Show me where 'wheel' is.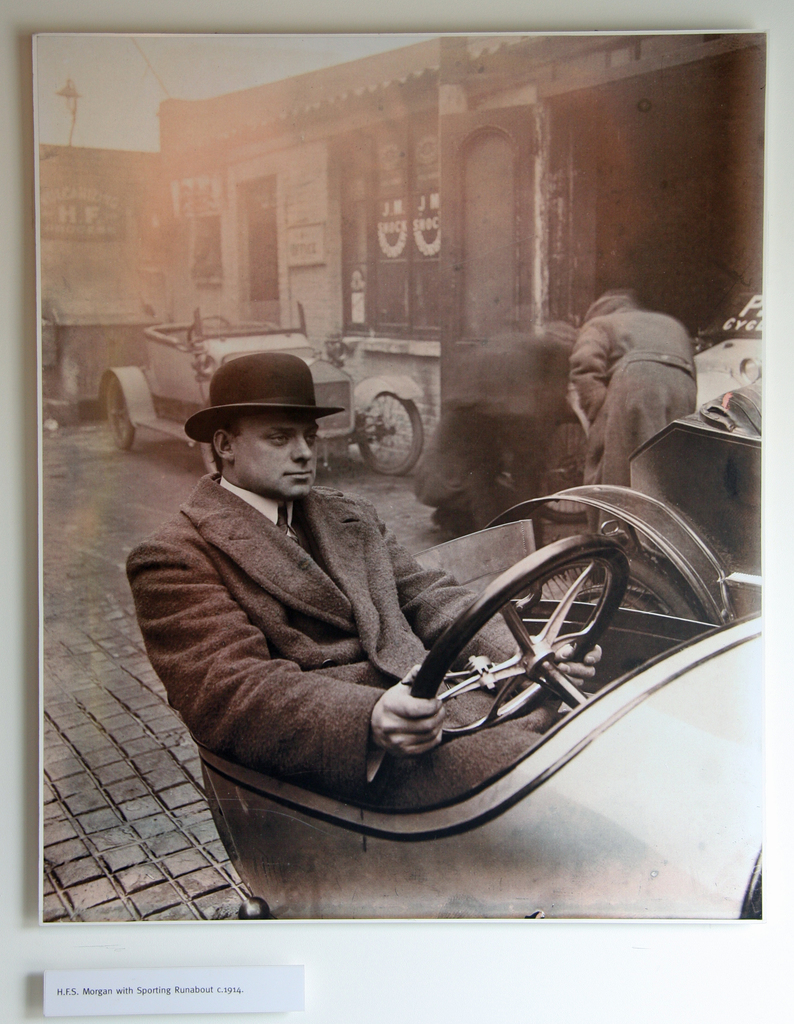
'wheel' is at region(537, 552, 703, 617).
